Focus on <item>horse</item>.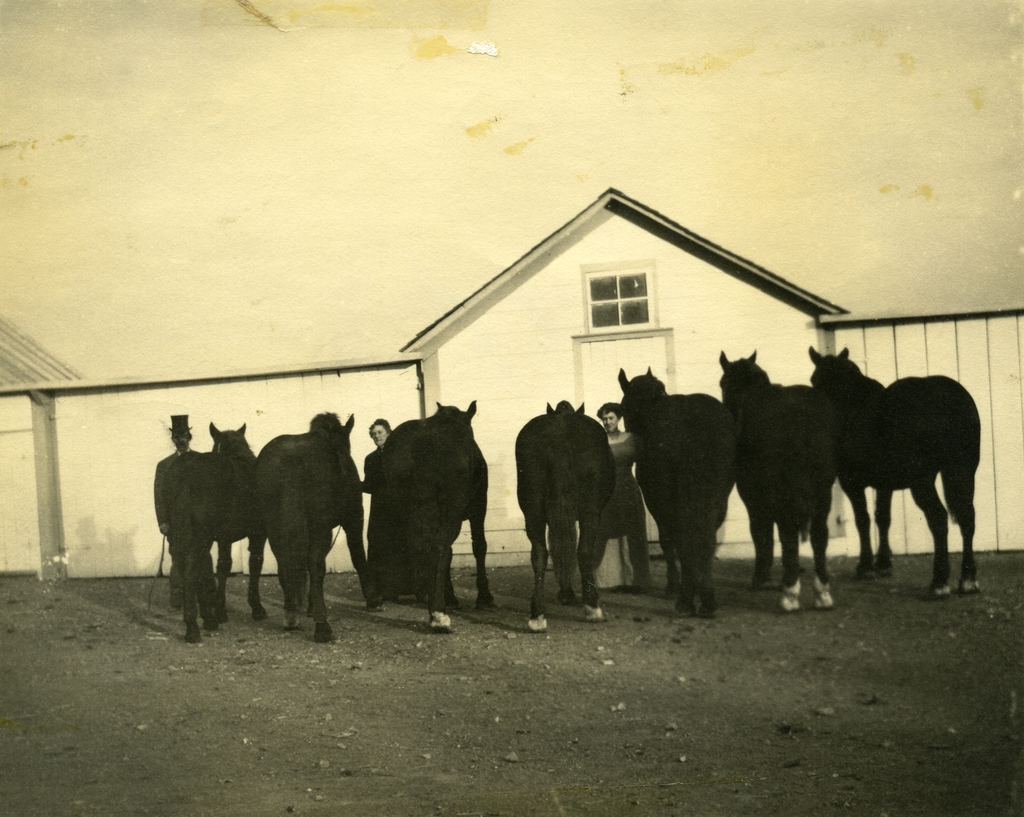
Focused at 513, 397, 618, 633.
